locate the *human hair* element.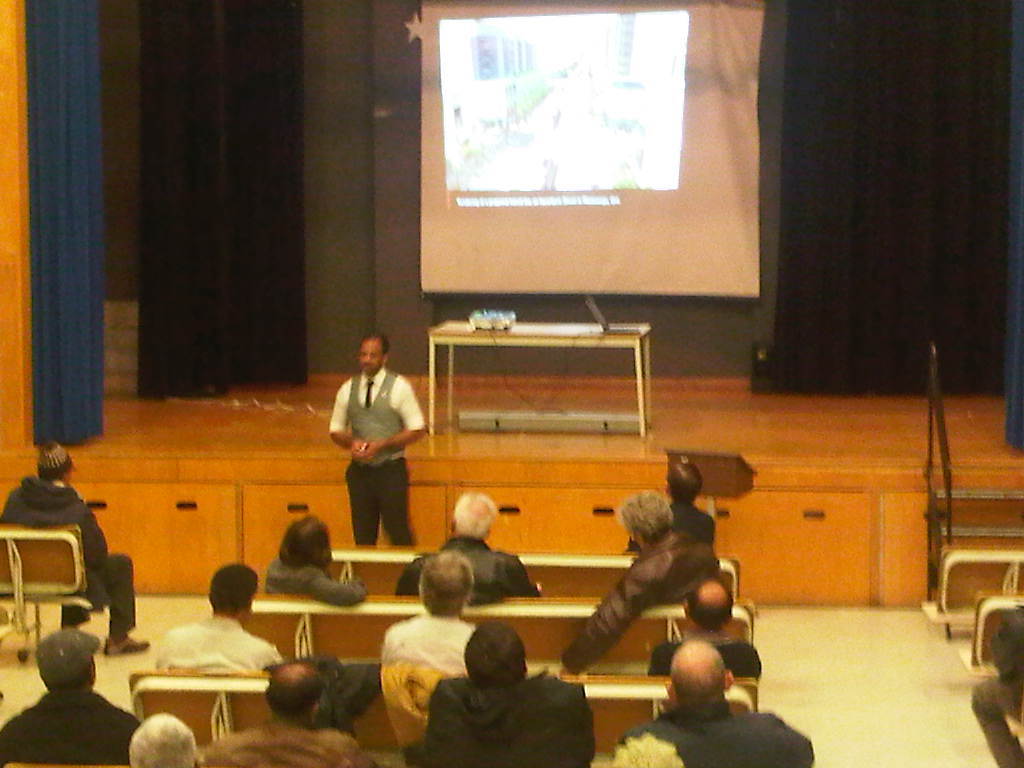
Element bbox: bbox=[685, 575, 734, 630].
